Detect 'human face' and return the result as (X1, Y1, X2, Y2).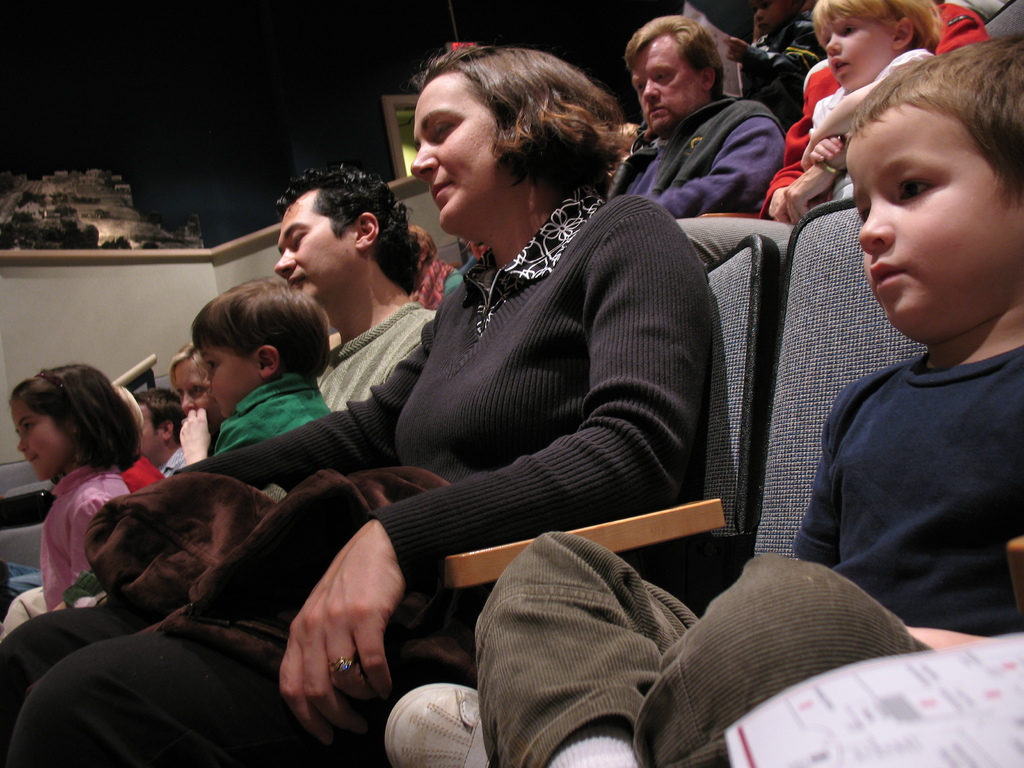
(13, 401, 65, 481).
